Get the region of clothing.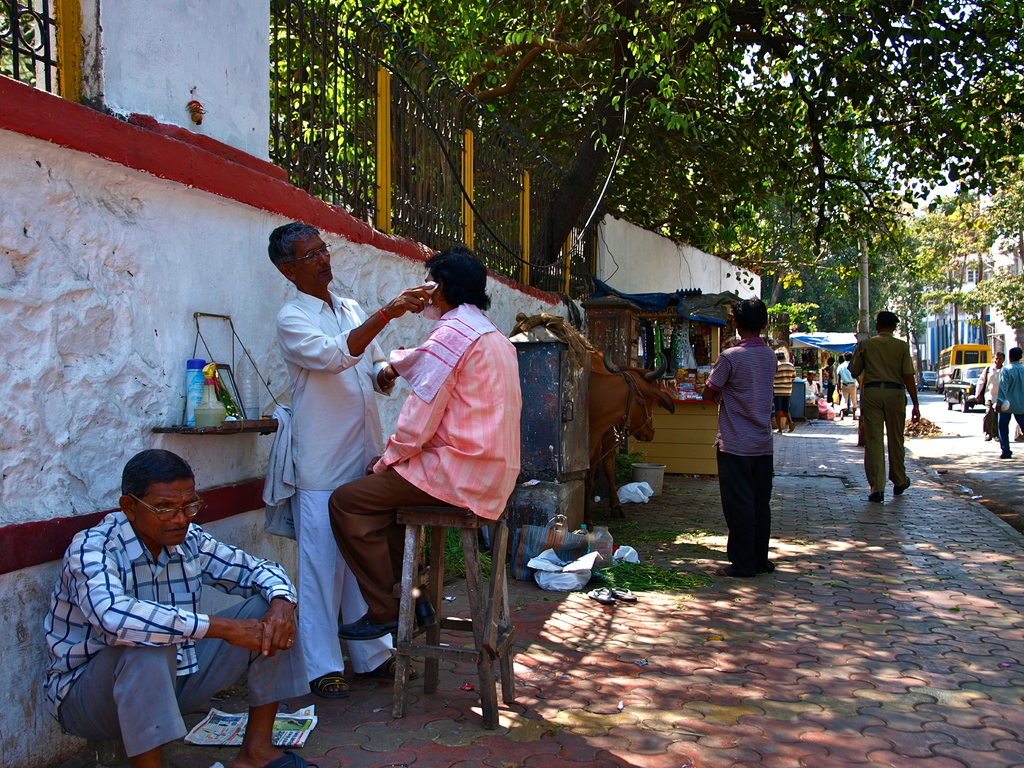
region(704, 336, 778, 579).
